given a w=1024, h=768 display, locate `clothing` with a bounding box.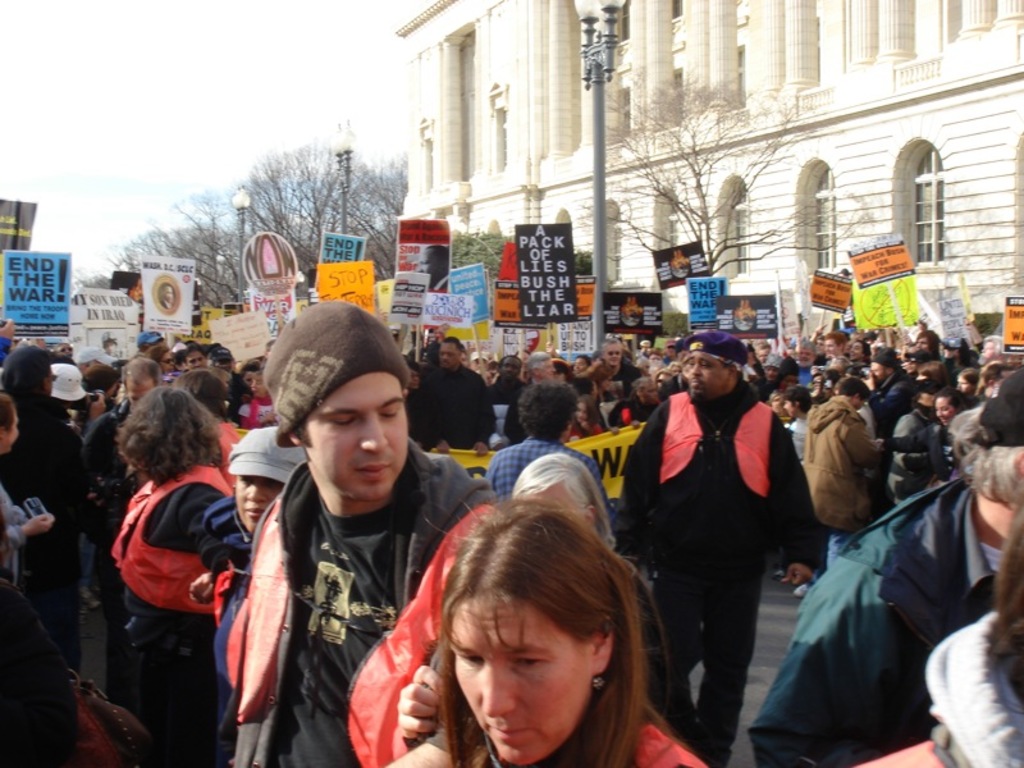
Located: bbox=(884, 403, 941, 485).
